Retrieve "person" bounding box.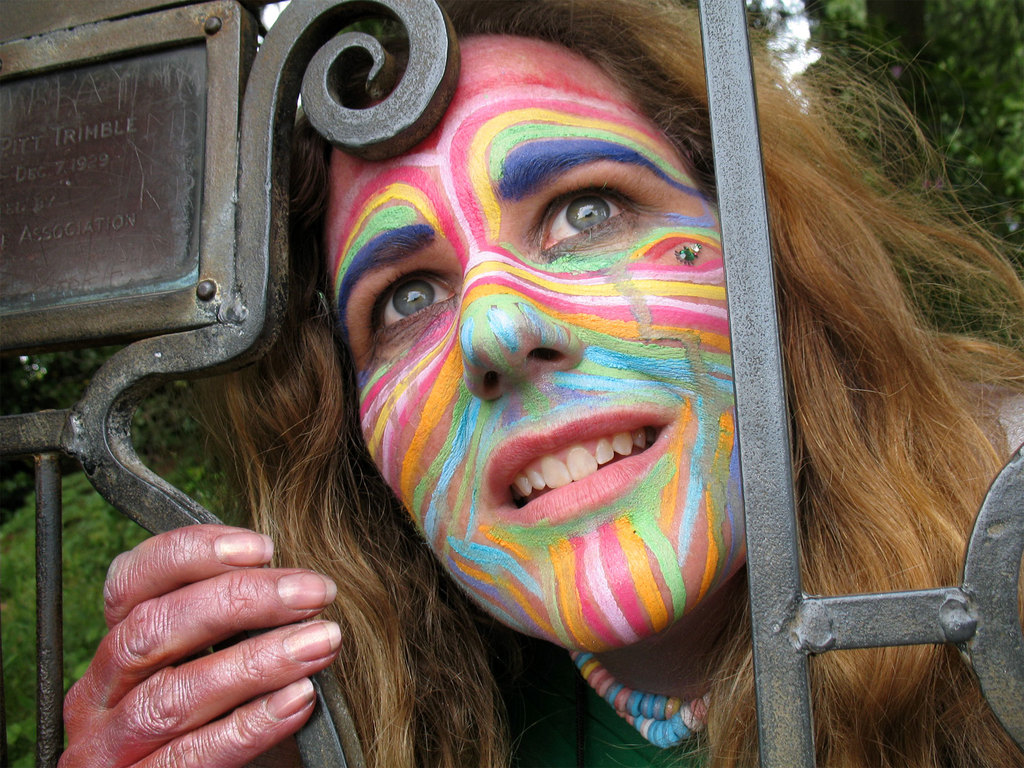
Bounding box: rect(58, 0, 1023, 767).
